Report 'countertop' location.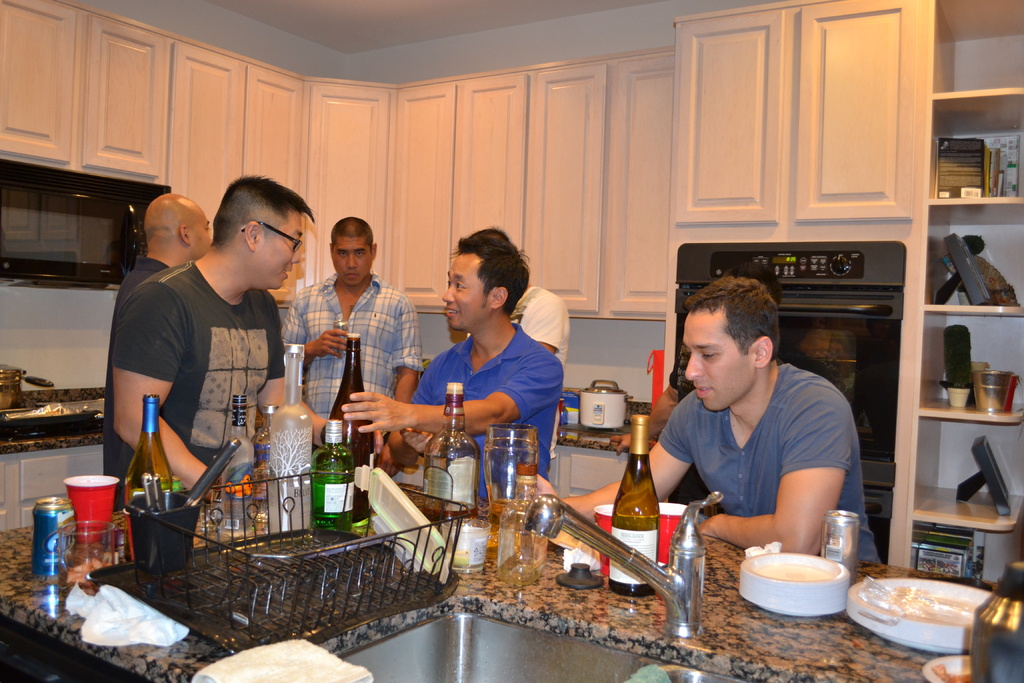
Report: pyautogui.locateOnScreen(0, 481, 996, 682).
